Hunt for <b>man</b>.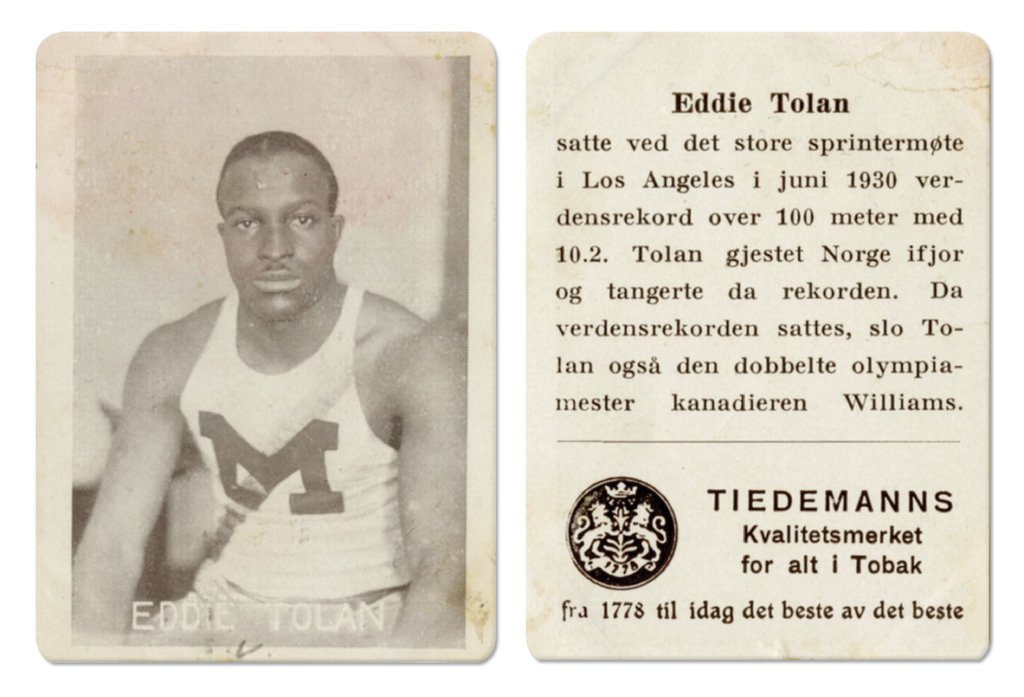
Hunted down at l=69, t=148, r=437, b=661.
